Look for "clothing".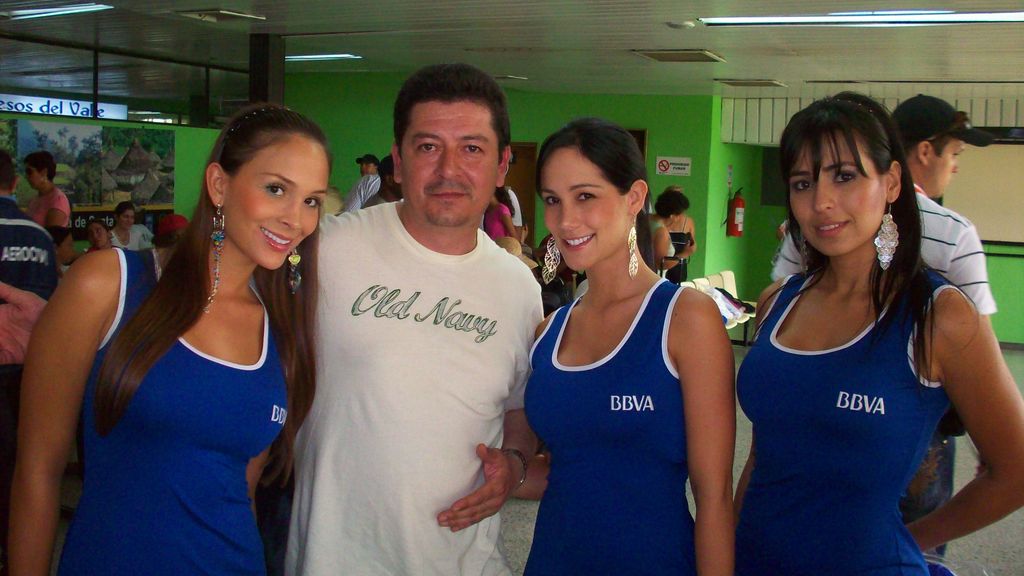
Found: rect(769, 175, 998, 570).
